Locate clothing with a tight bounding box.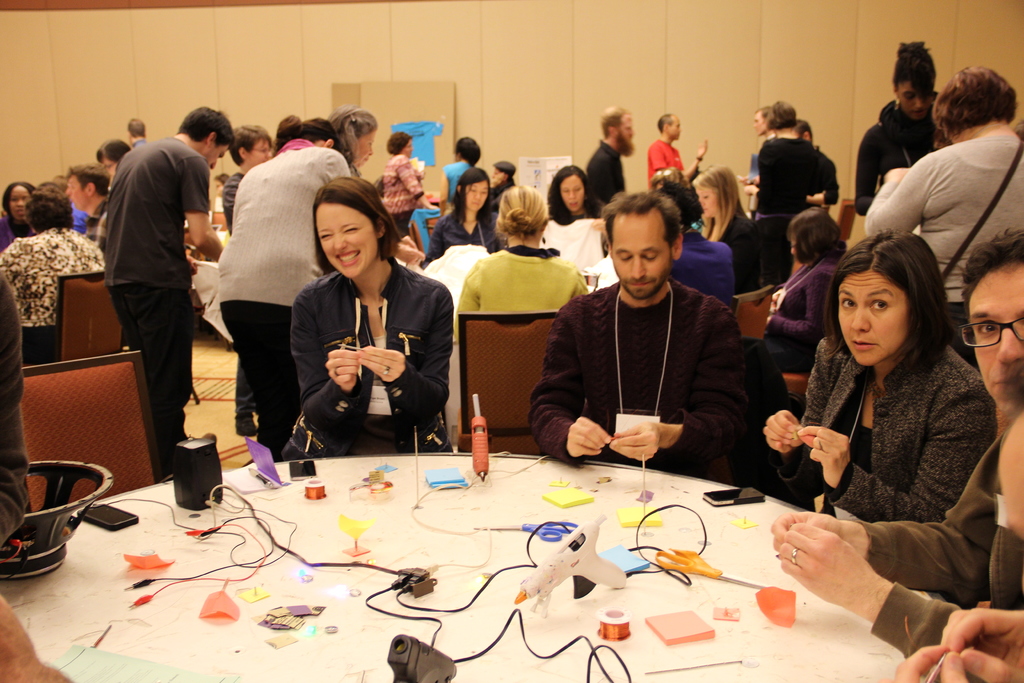
l=723, t=202, r=769, b=296.
